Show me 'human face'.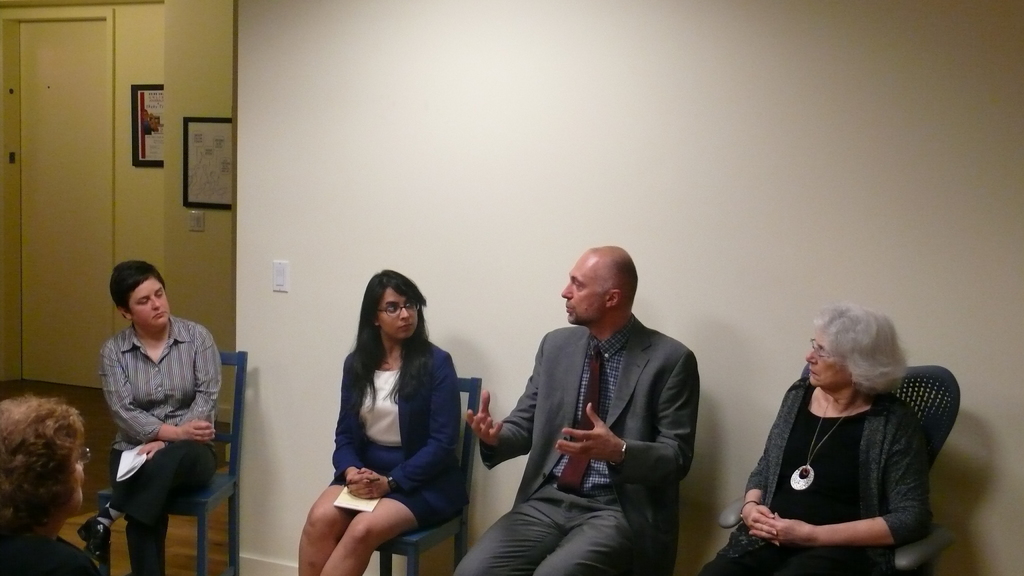
'human face' is here: 380, 289, 421, 339.
